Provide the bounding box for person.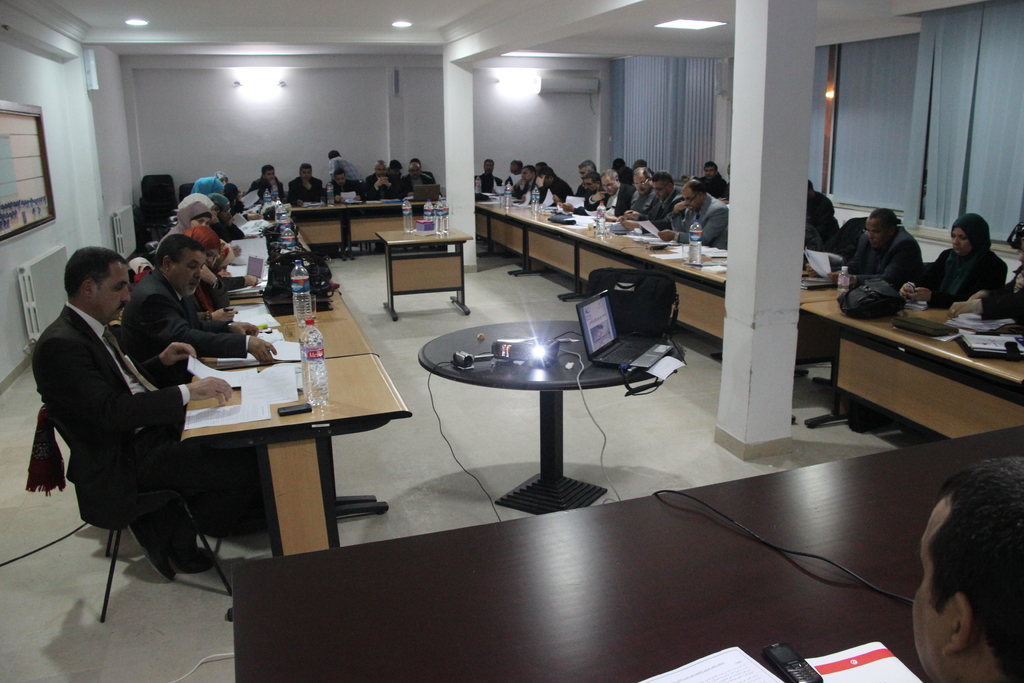
bbox=[186, 179, 227, 213].
